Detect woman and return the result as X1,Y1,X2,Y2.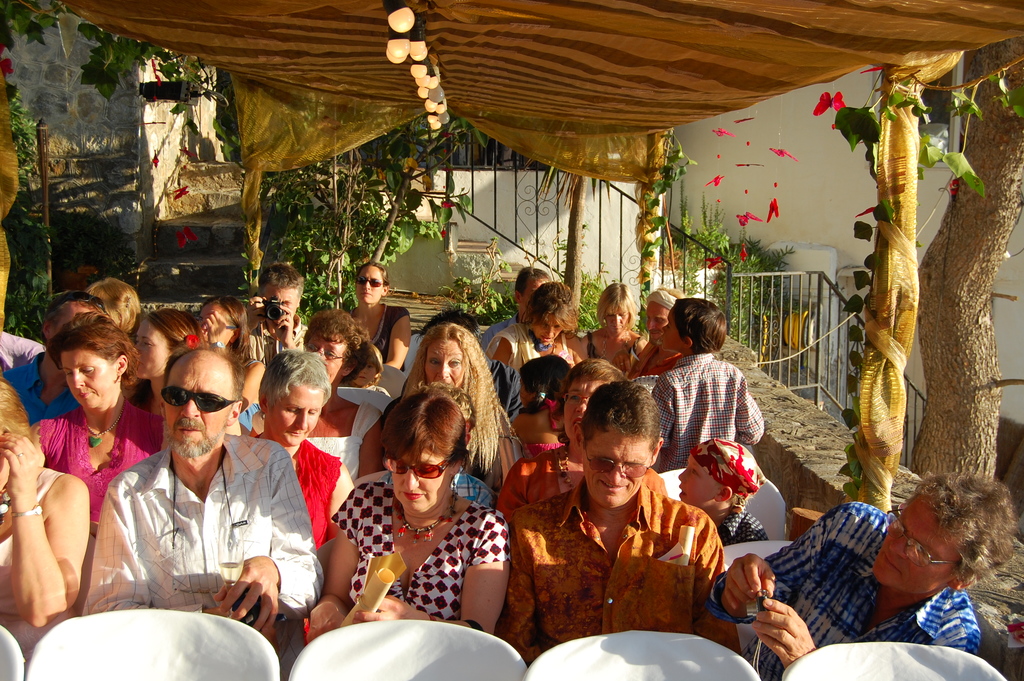
35,324,170,513.
